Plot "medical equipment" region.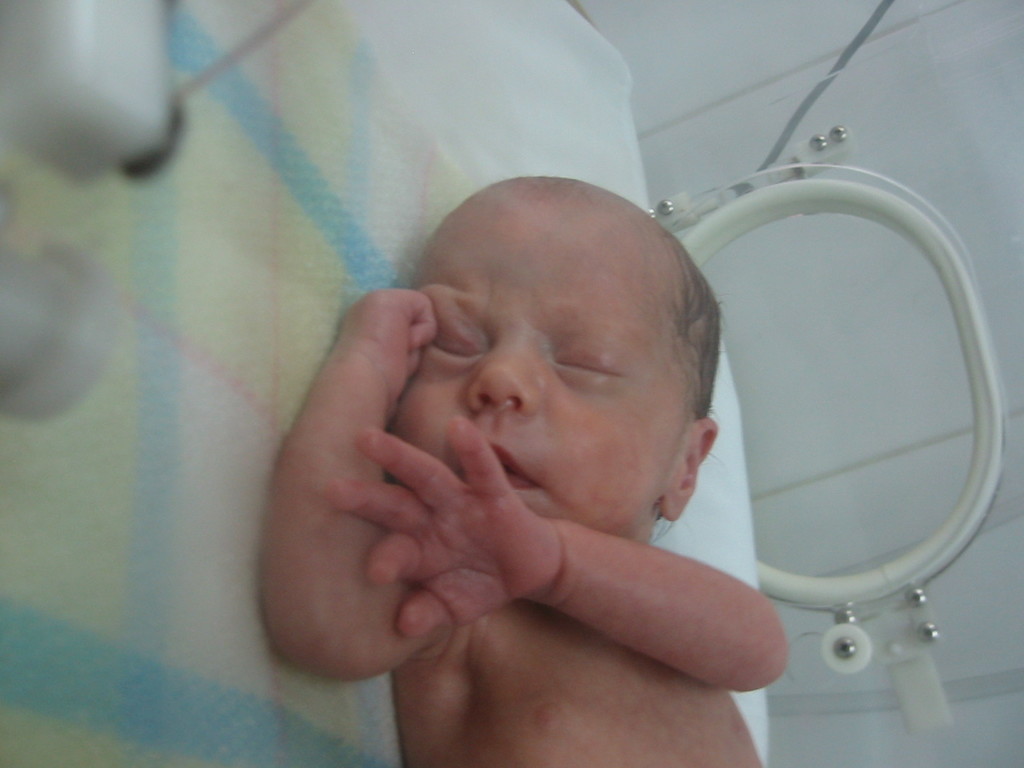
Plotted at [623, 147, 1008, 737].
